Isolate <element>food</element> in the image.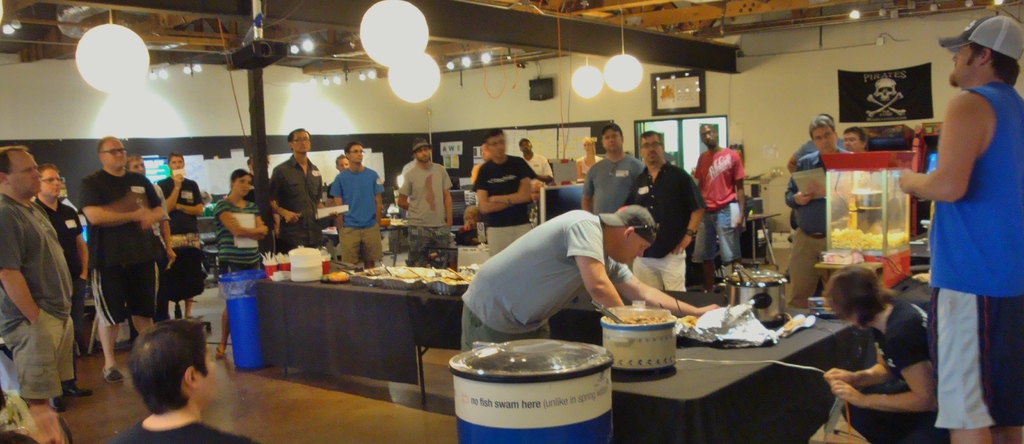
Isolated region: crop(605, 315, 668, 325).
